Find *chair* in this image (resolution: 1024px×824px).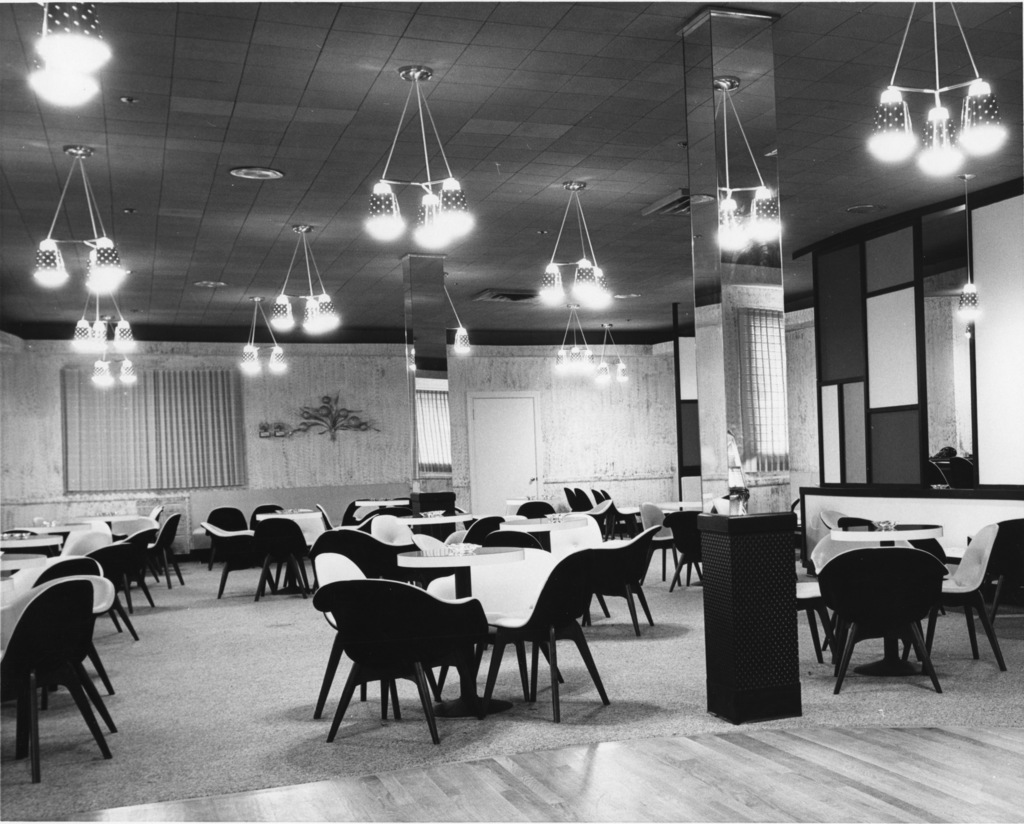
bbox=[152, 502, 166, 519].
